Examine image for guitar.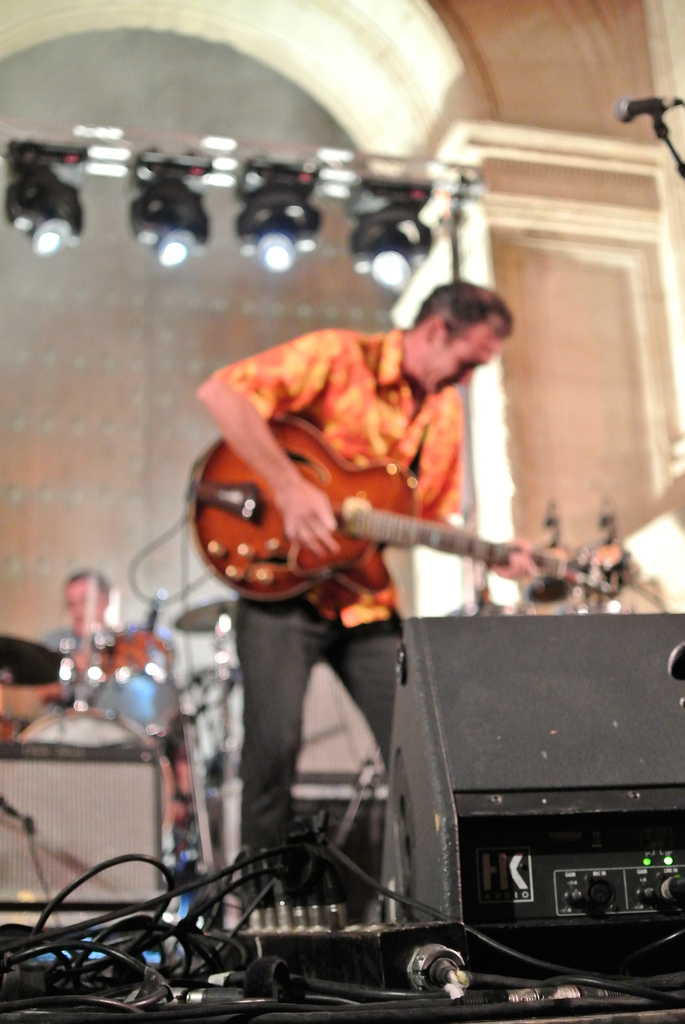
Examination result: BBox(161, 398, 558, 623).
